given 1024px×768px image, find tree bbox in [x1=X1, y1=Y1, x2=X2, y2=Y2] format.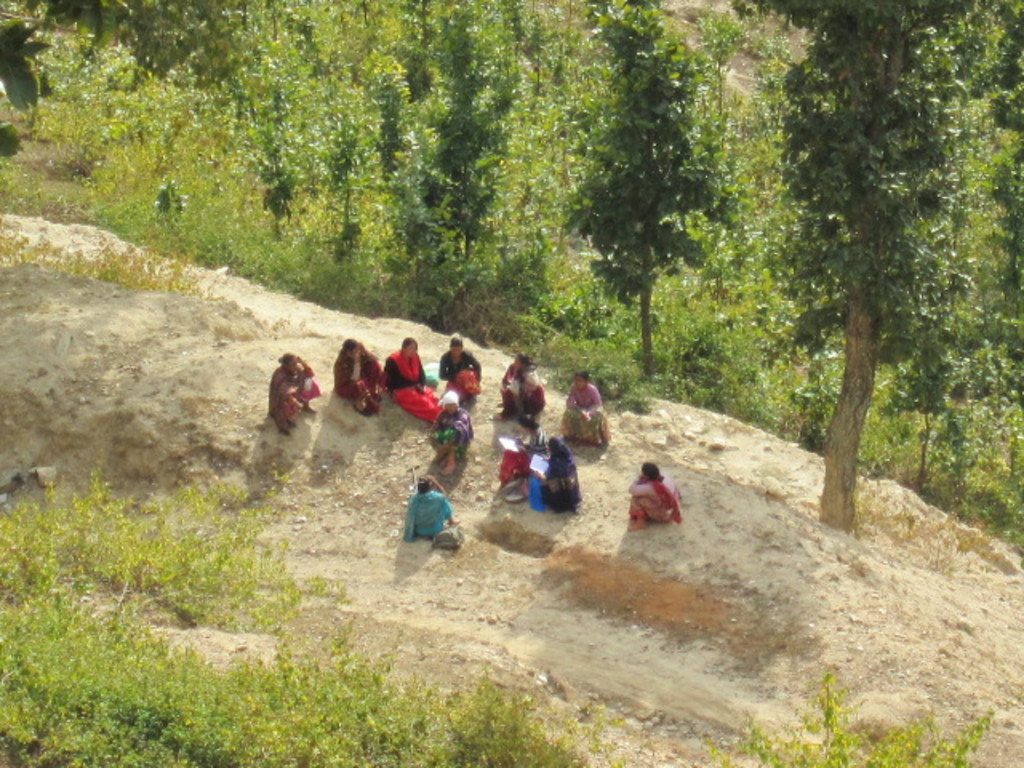
[x1=0, y1=0, x2=557, y2=366].
